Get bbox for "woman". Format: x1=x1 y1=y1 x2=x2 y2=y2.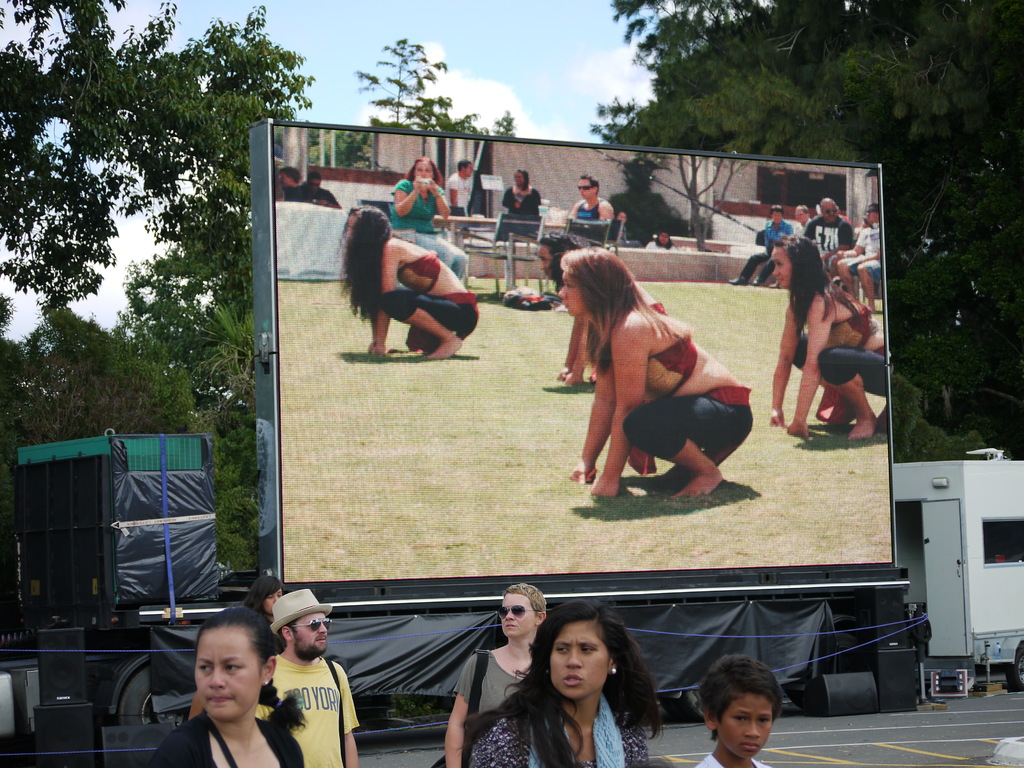
x1=492 y1=163 x2=550 y2=235.
